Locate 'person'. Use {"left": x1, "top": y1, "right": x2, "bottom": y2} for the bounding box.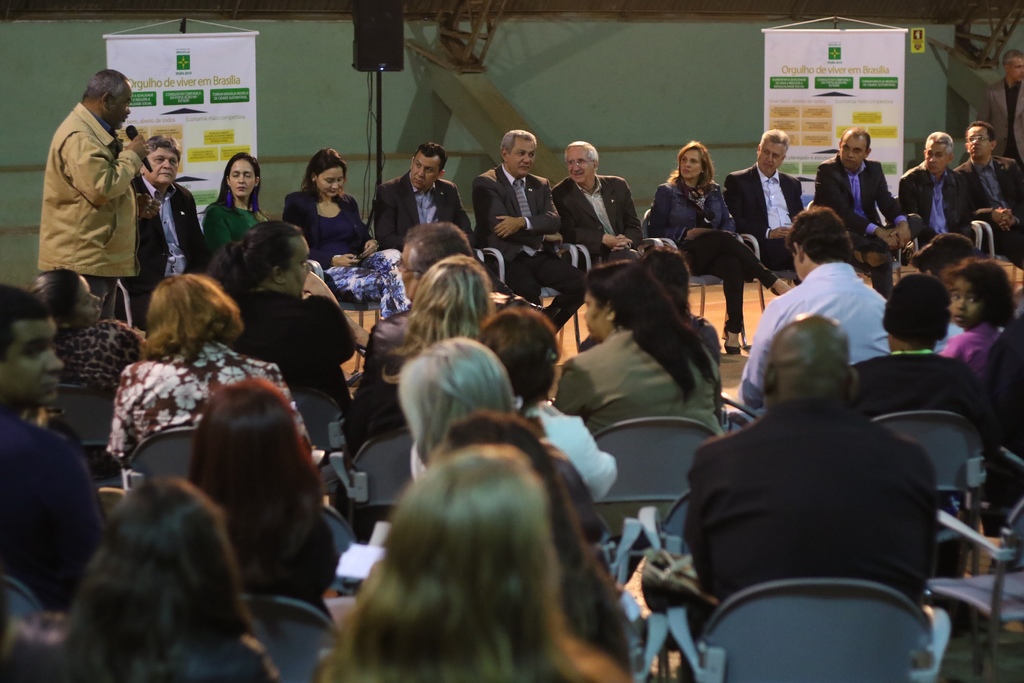
{"left": 960, "top": 124, "right": 1019, "bottom": 261}.
